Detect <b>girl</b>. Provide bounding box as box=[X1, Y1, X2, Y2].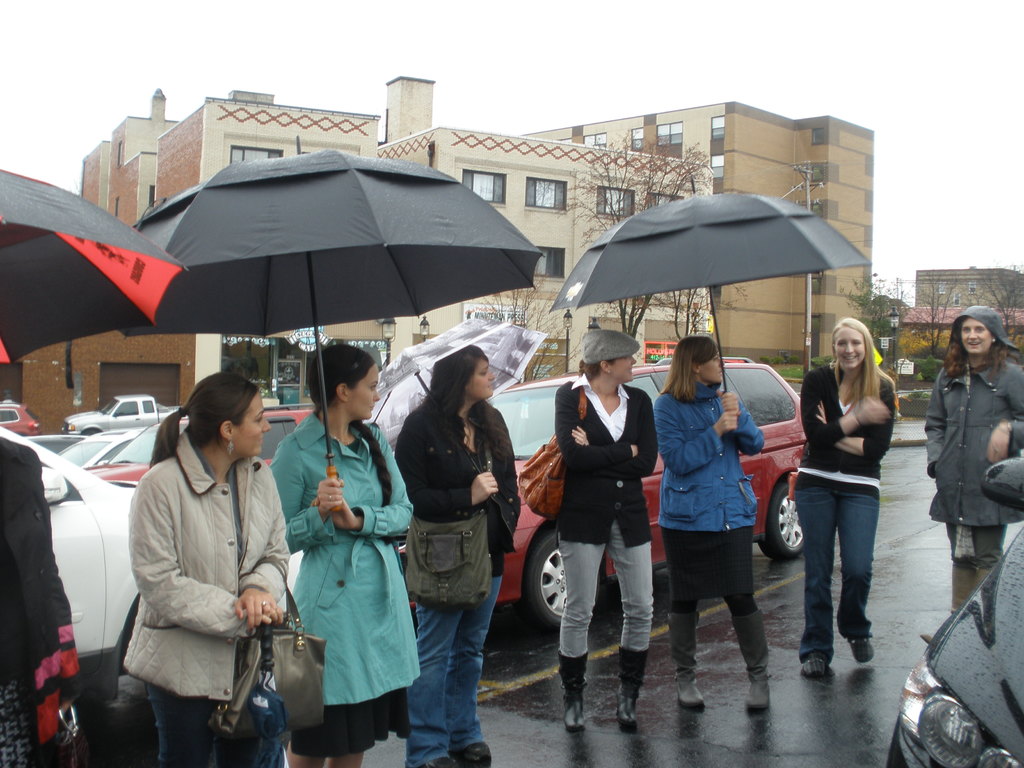
box=[267, 340, 419, 767].
